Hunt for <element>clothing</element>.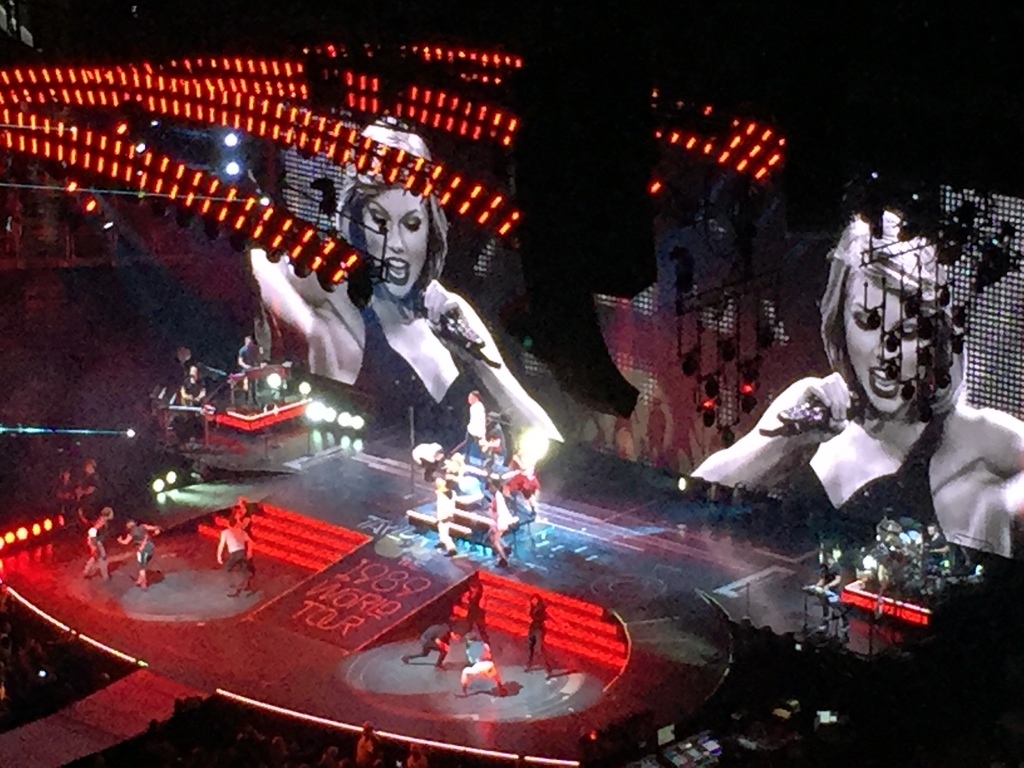
Hunted down at pyautogui.locateOnScreen(125, 526, 156, 568).
